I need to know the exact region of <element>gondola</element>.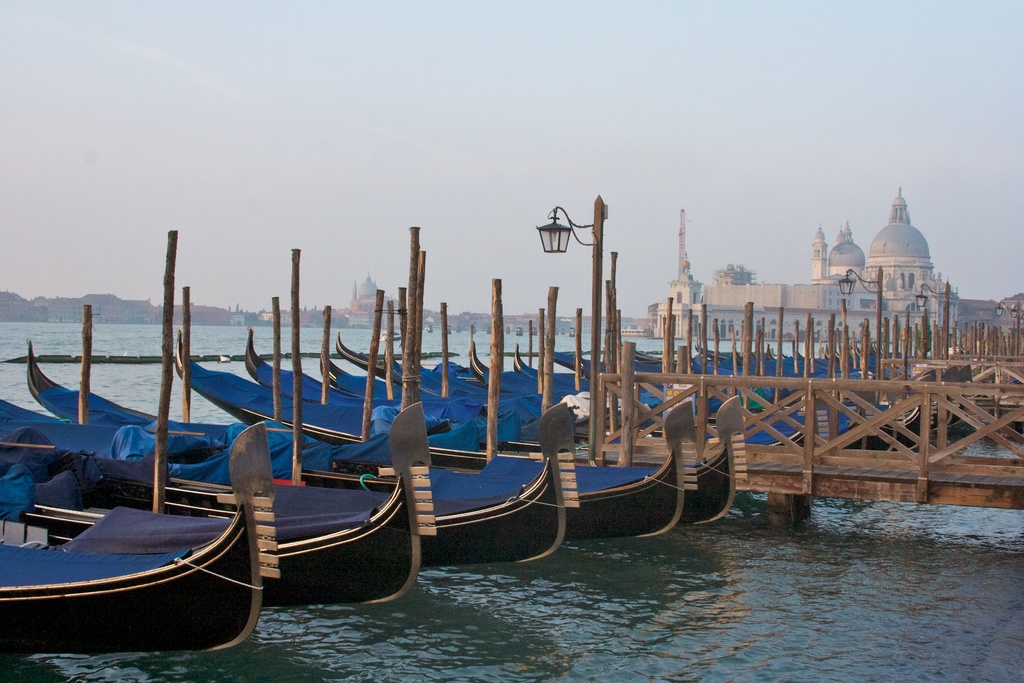
Region: {"left": 150, "top": 343, "right": 709, "bottom": 545}.
